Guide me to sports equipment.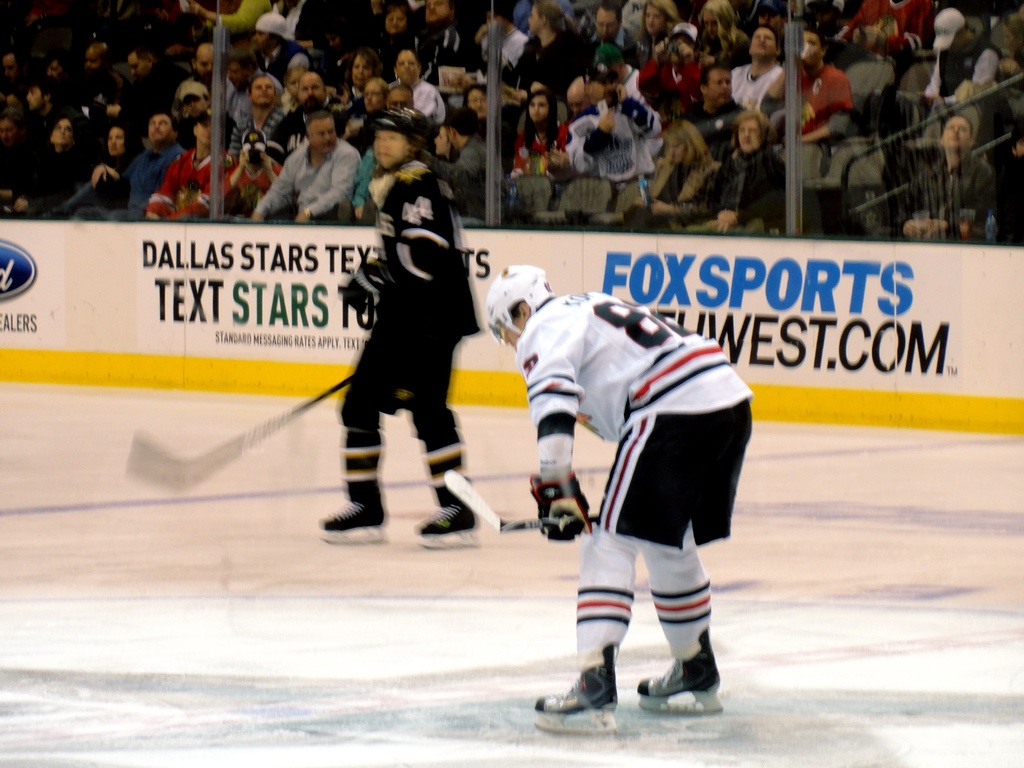
Guidance: {"left": 533, "top": 644, "right": 621, "bottom": 735}.
